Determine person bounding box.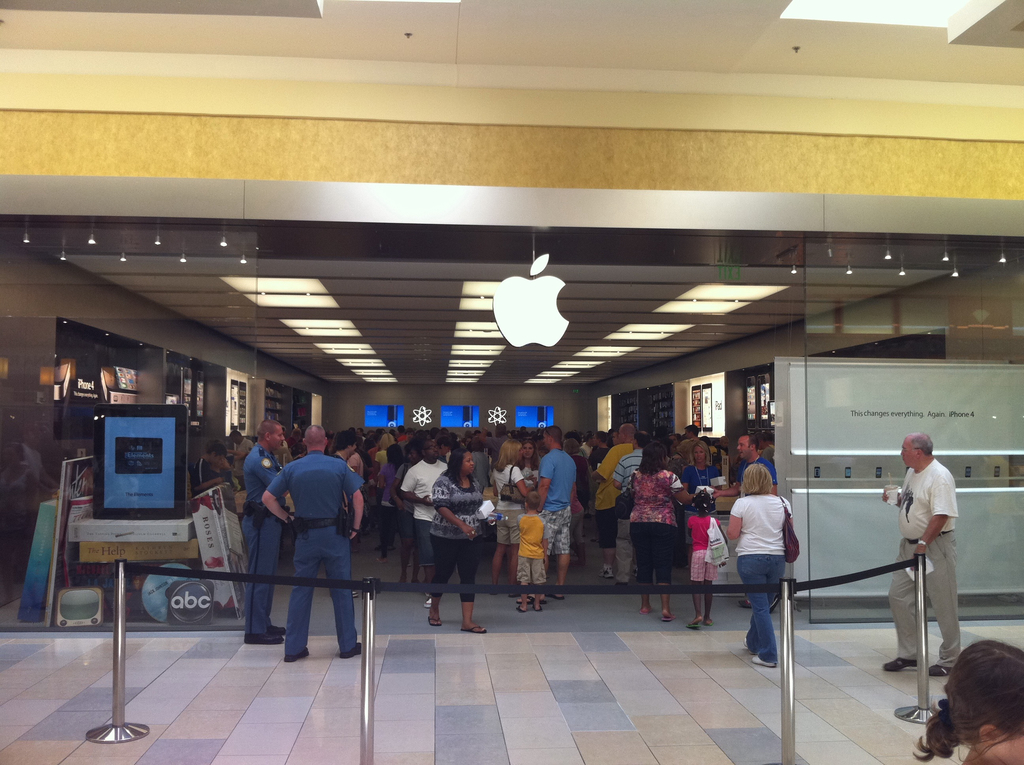
Determined: <box>246,430,356,659</box>.
